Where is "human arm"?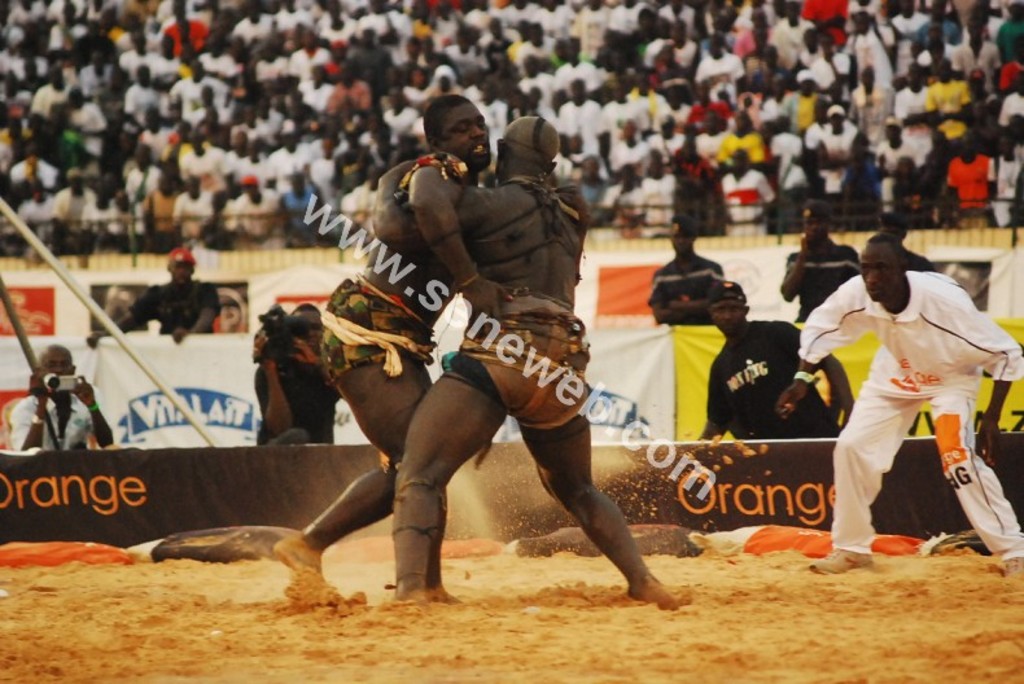
left=776, top=275, right=876, bottom=420.
